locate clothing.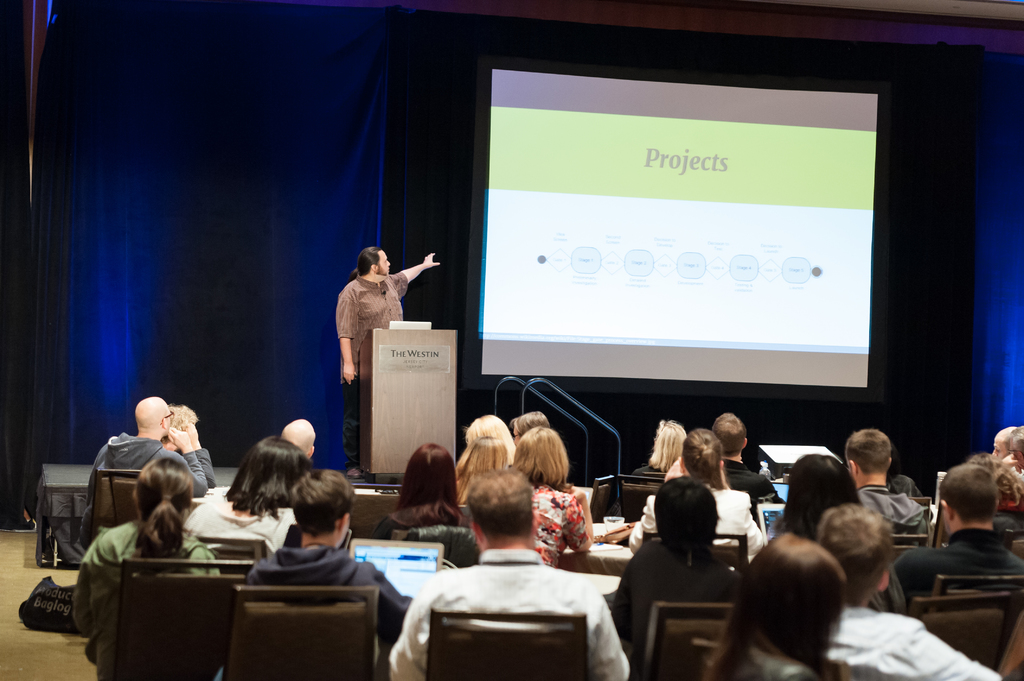
Bounding box: crop(63, 507, 246, 650).
